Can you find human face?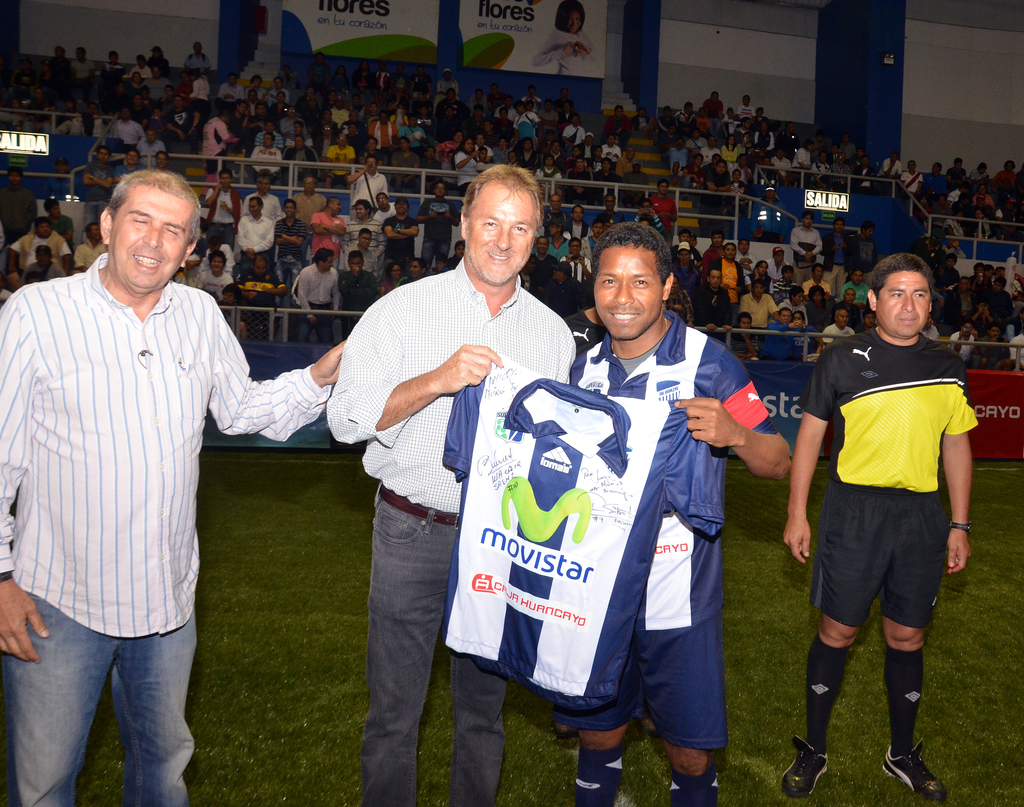
Yes, bounding box: l=294, t=138, r=303, b=147.
